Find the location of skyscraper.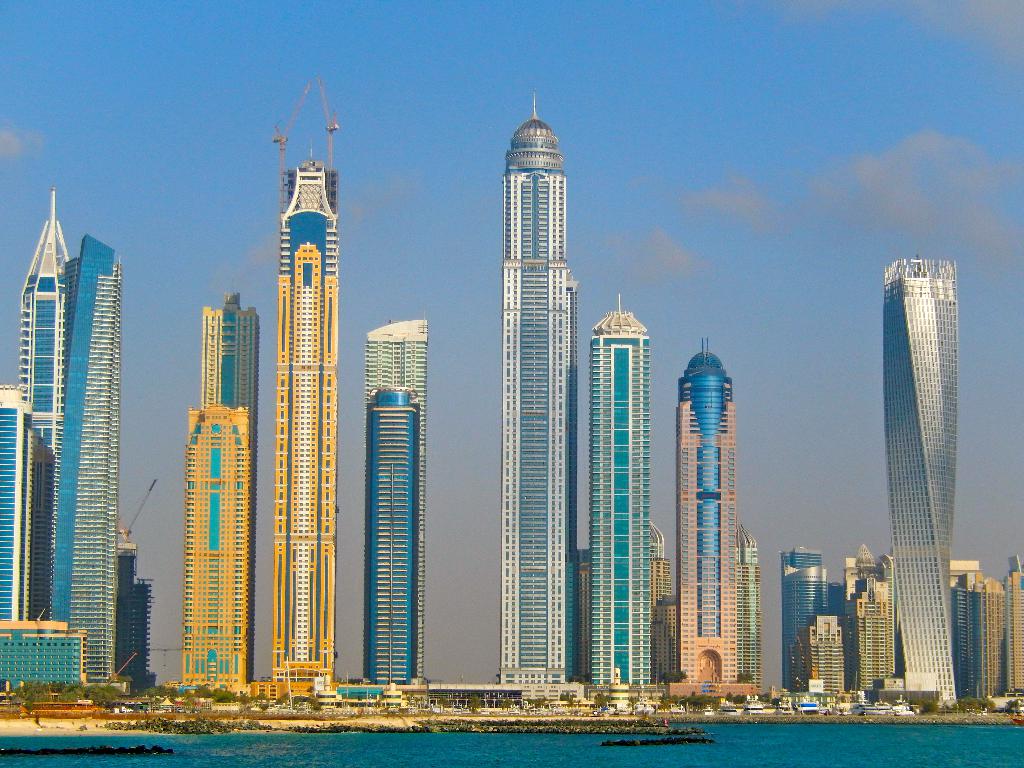
Location: bbox=(883, 260, 961, 701).
